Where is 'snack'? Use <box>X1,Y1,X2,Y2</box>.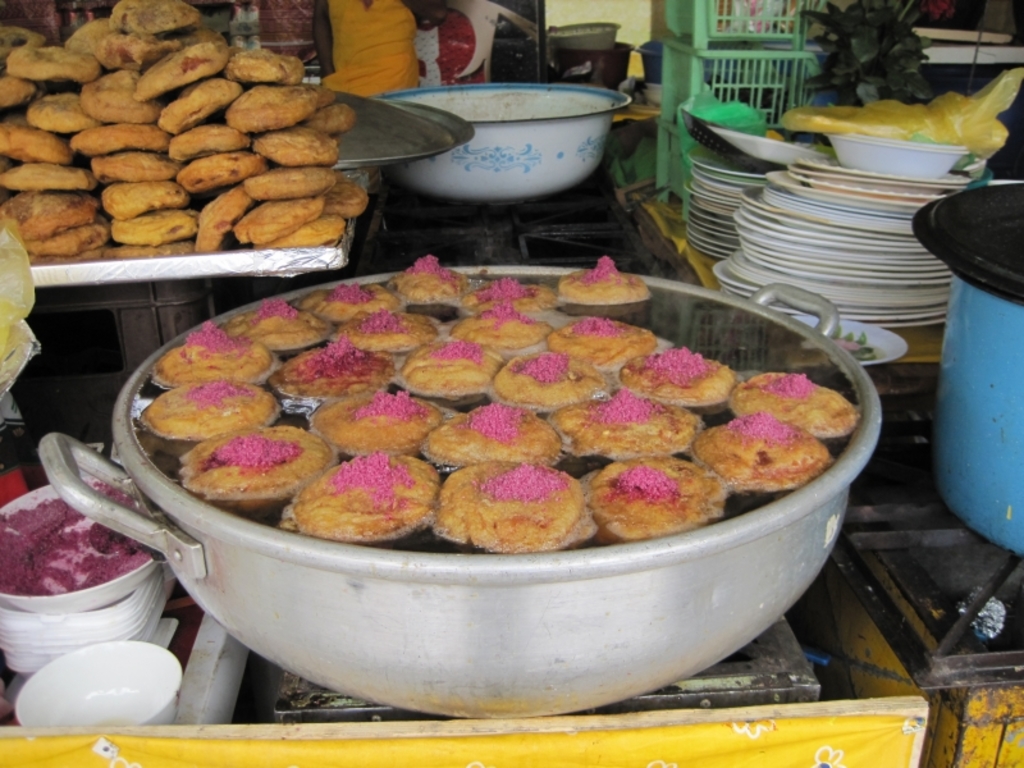
<box>468,275,562,306</box>.
